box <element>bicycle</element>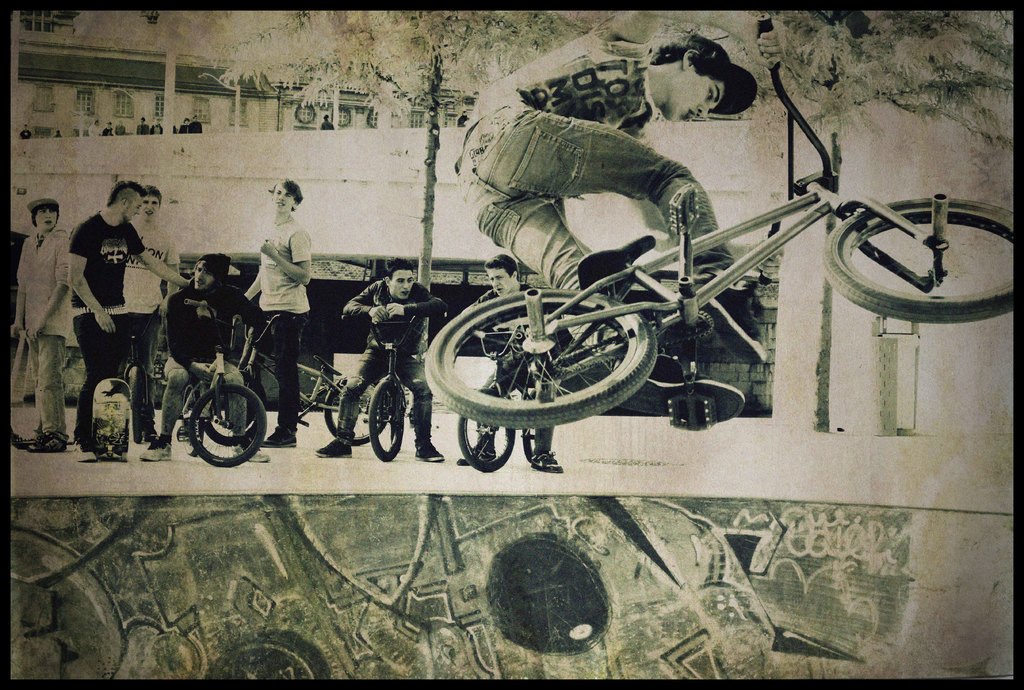
457 325 561 473
